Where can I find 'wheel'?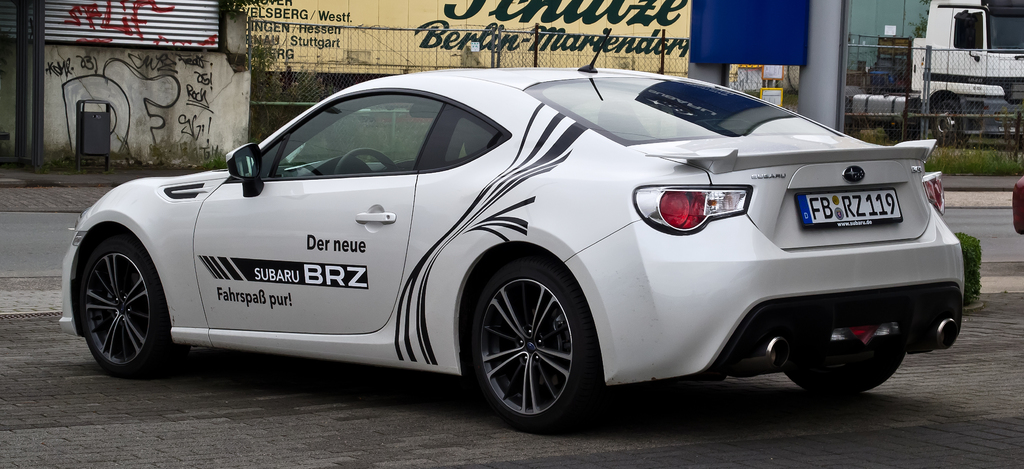
You can find it at detection(783, 349, 900, 394).
